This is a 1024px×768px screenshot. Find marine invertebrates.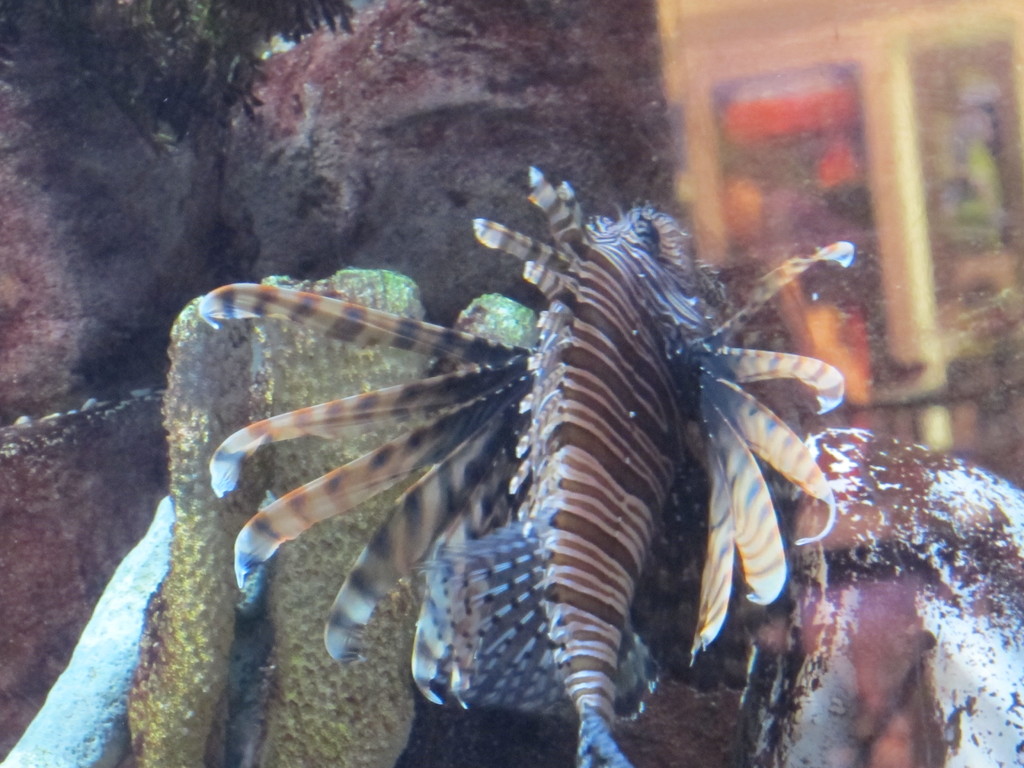
Bounding box: (3,0,360,187).
